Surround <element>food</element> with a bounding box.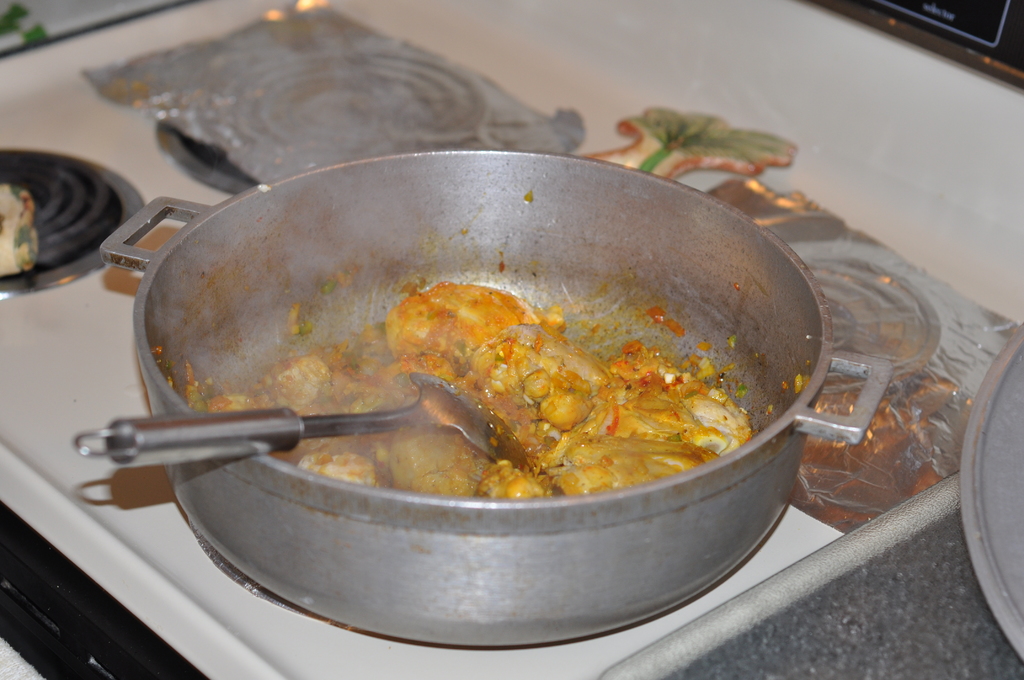
select_region(215, 271, 805, 538).
